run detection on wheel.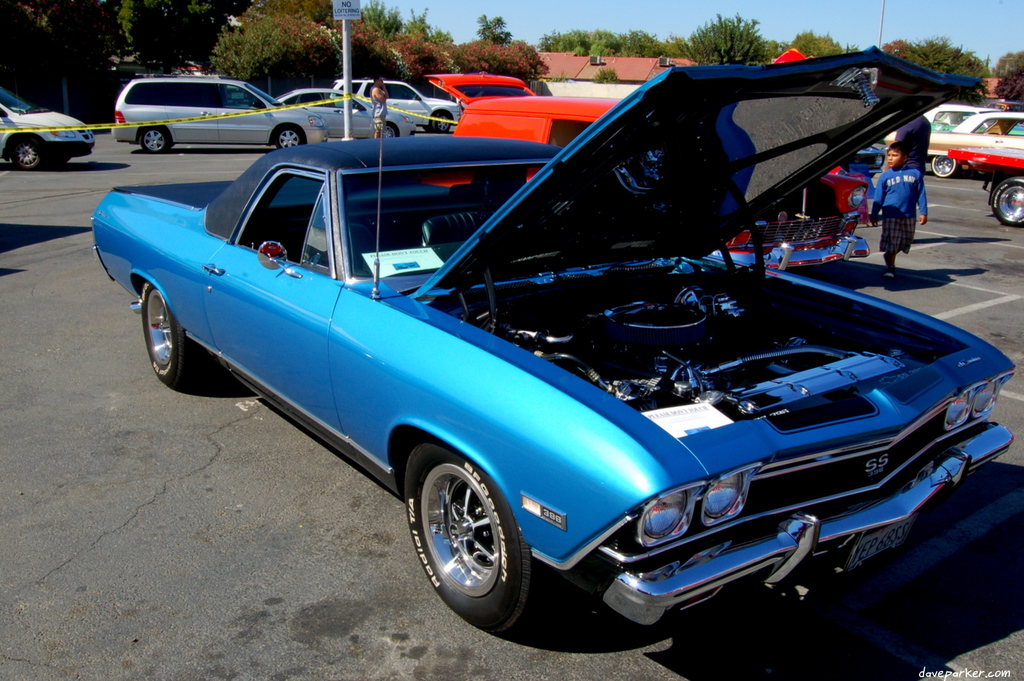
Result: [x1=433, y1=114, x2=451, y2=134].
